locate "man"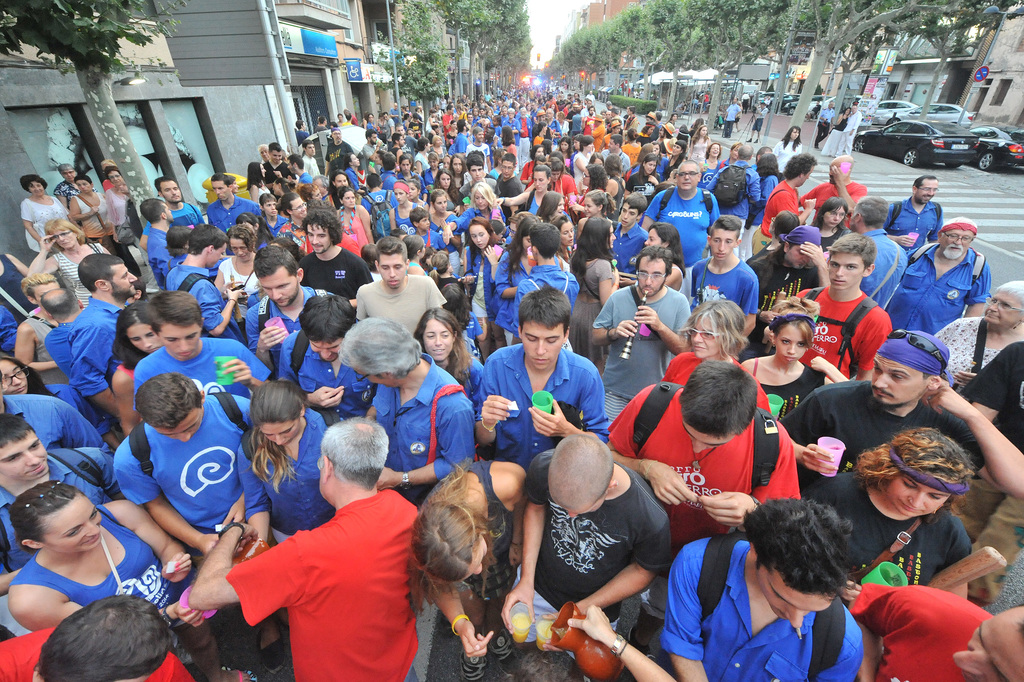
[493,147,520,213]
